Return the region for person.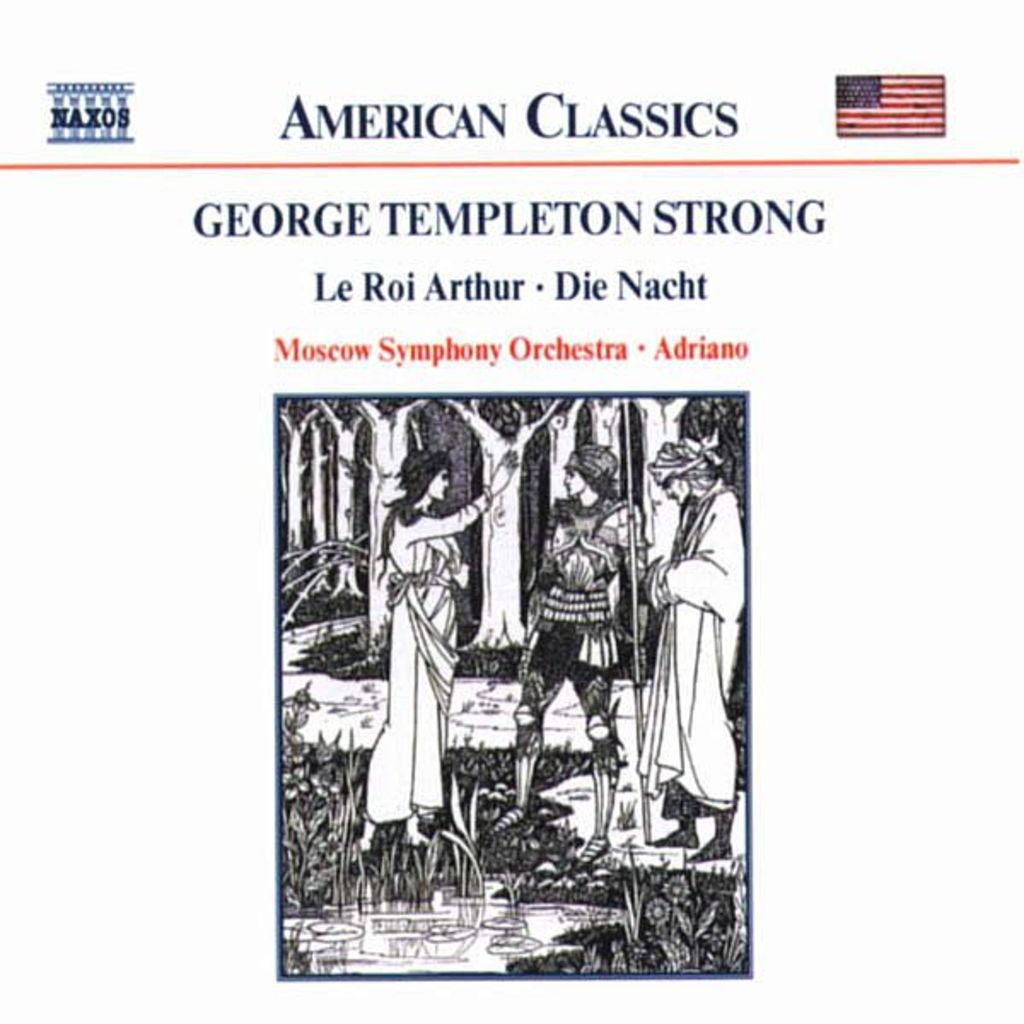
region(642, 430, 742, 860).
